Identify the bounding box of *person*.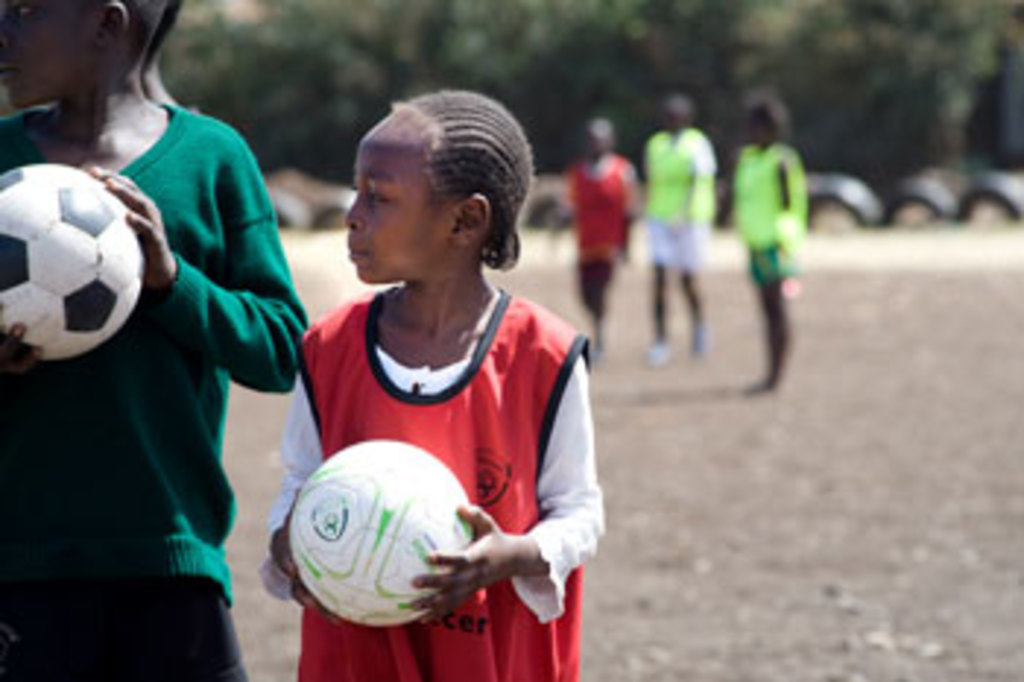
x1=0 y1=0 x2=304 y2=679.
